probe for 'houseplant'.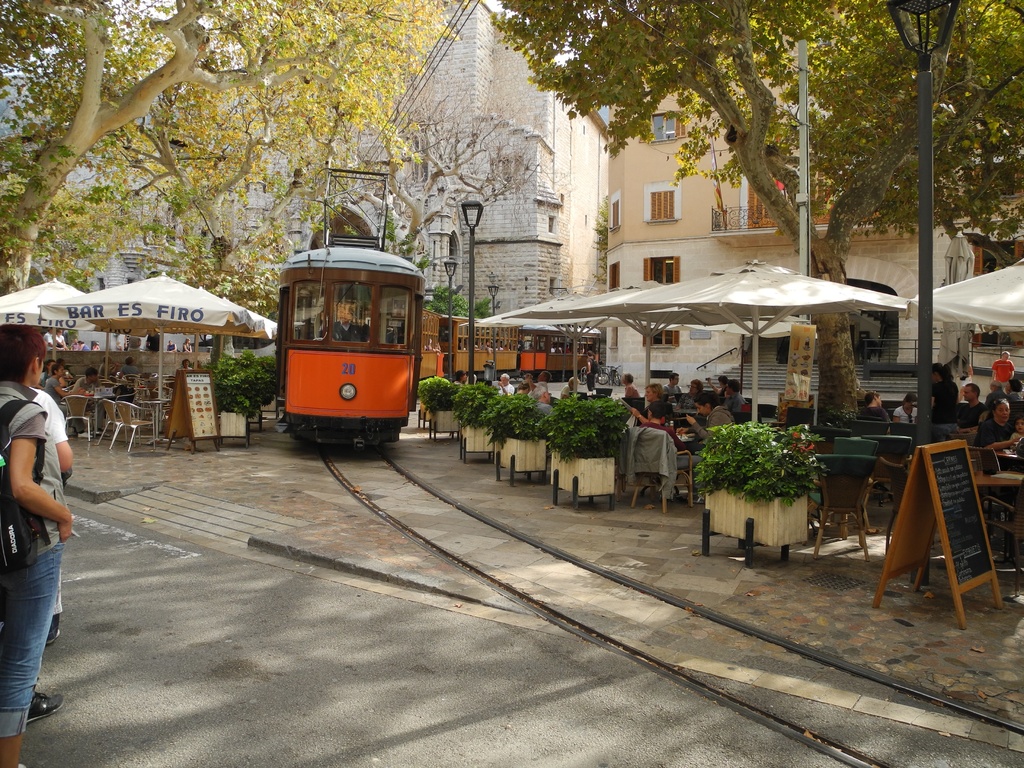
Probe result: box(700, 422, 820, 563).
